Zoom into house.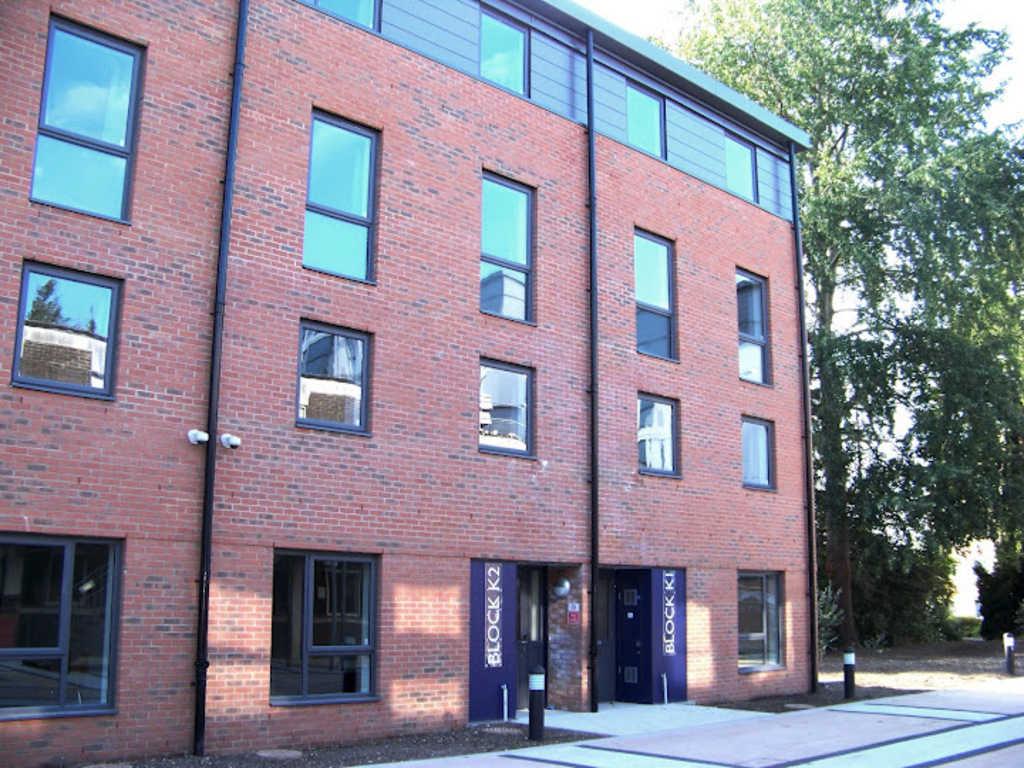
Zoom target: (0, 0, 818, 767).
